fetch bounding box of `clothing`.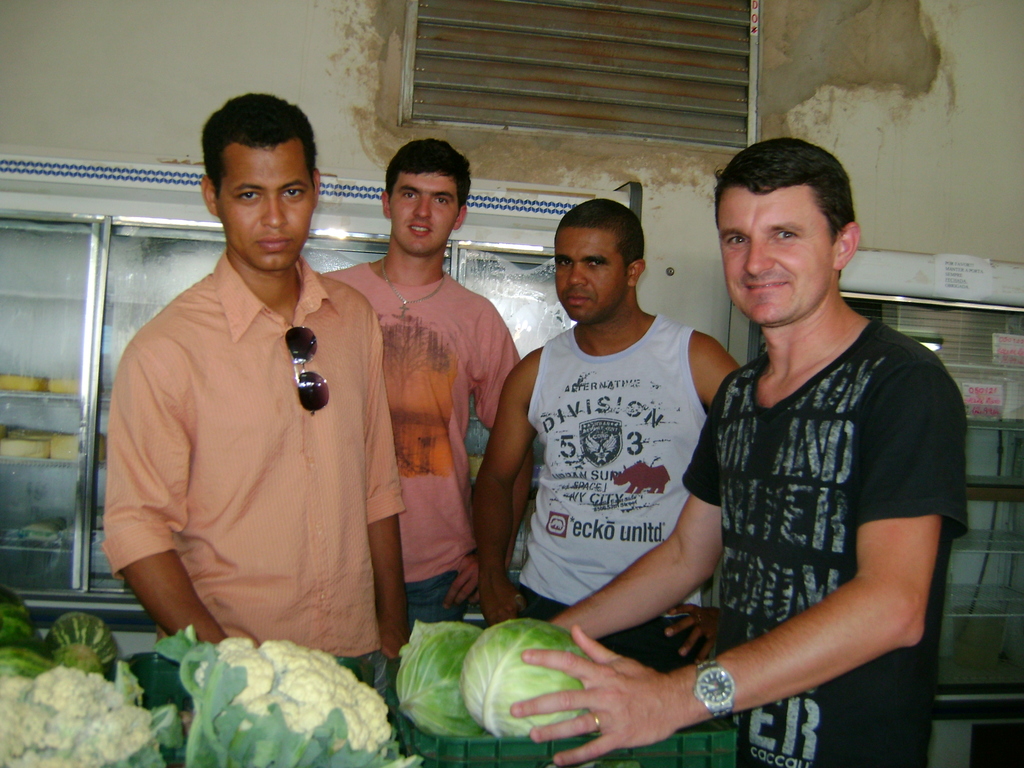
Bbox: <region>110, 202, 390, 665</region>.
